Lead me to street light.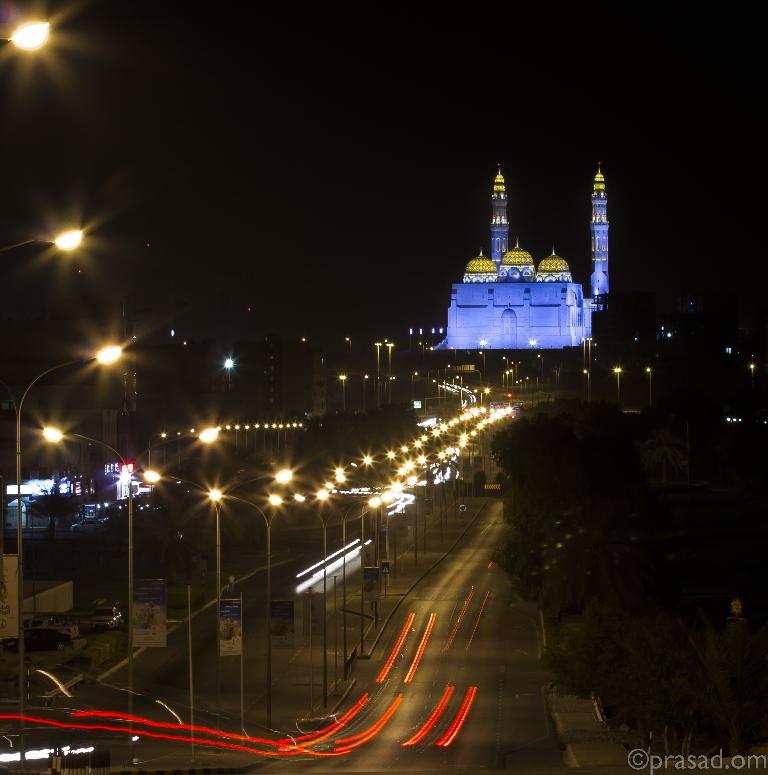
Lead to bbox(5, 342, 129, 768).
